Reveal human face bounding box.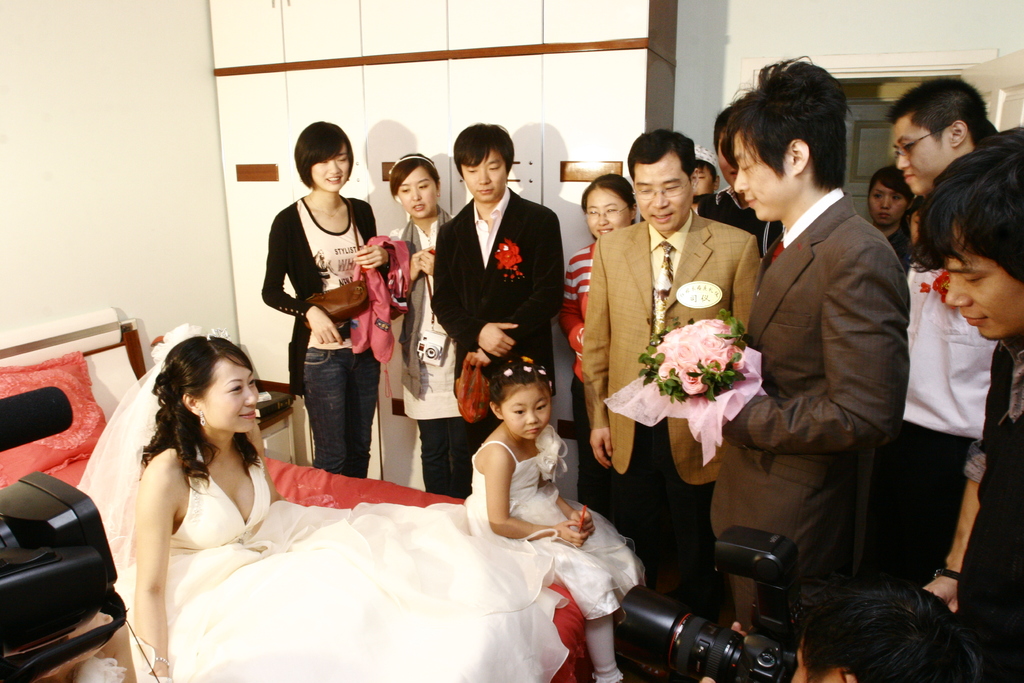
Revealed: (503,390,548,436).
